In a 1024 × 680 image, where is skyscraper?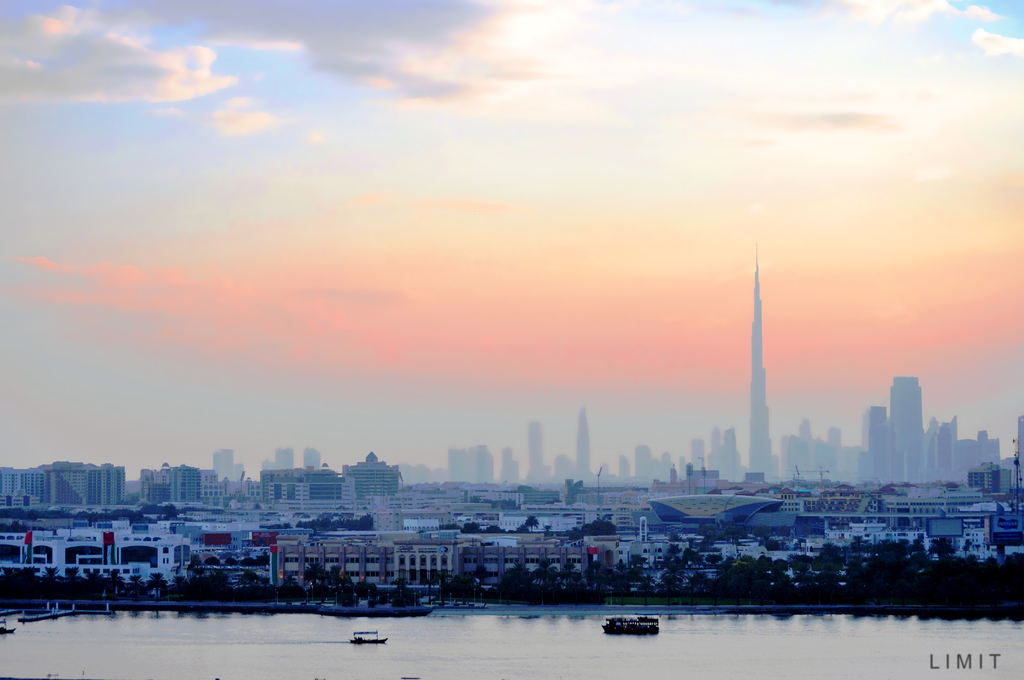
rect(856, 405, 896, 487).
